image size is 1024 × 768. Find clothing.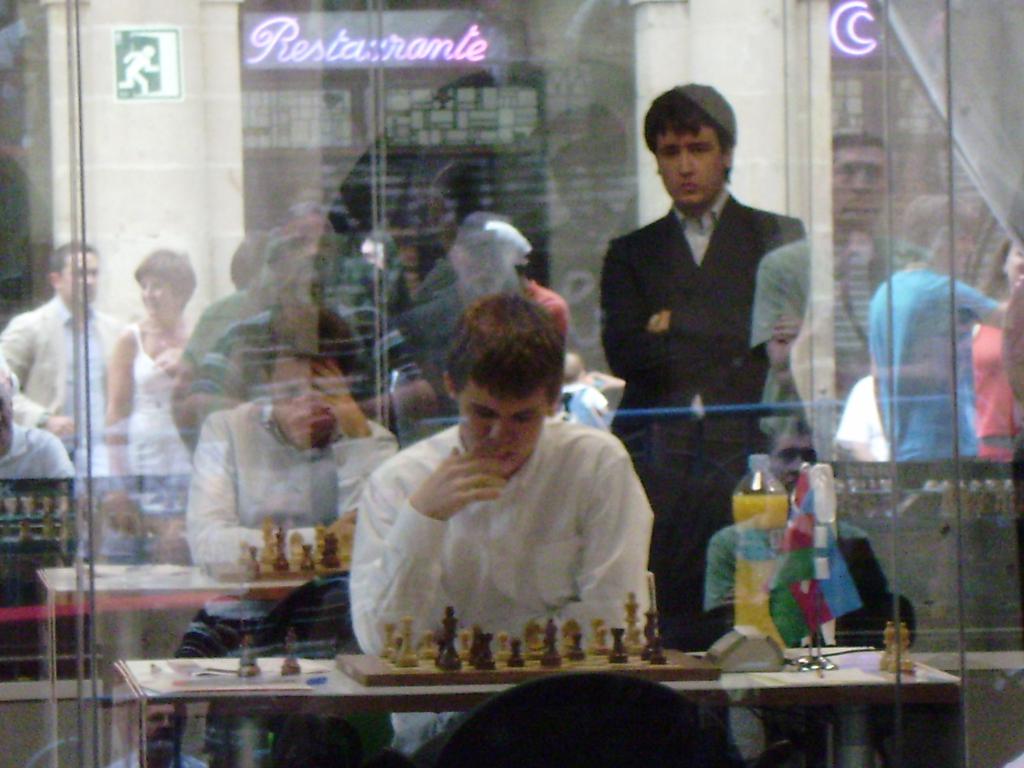
left=600, top=187, right=808, bottom=647.
